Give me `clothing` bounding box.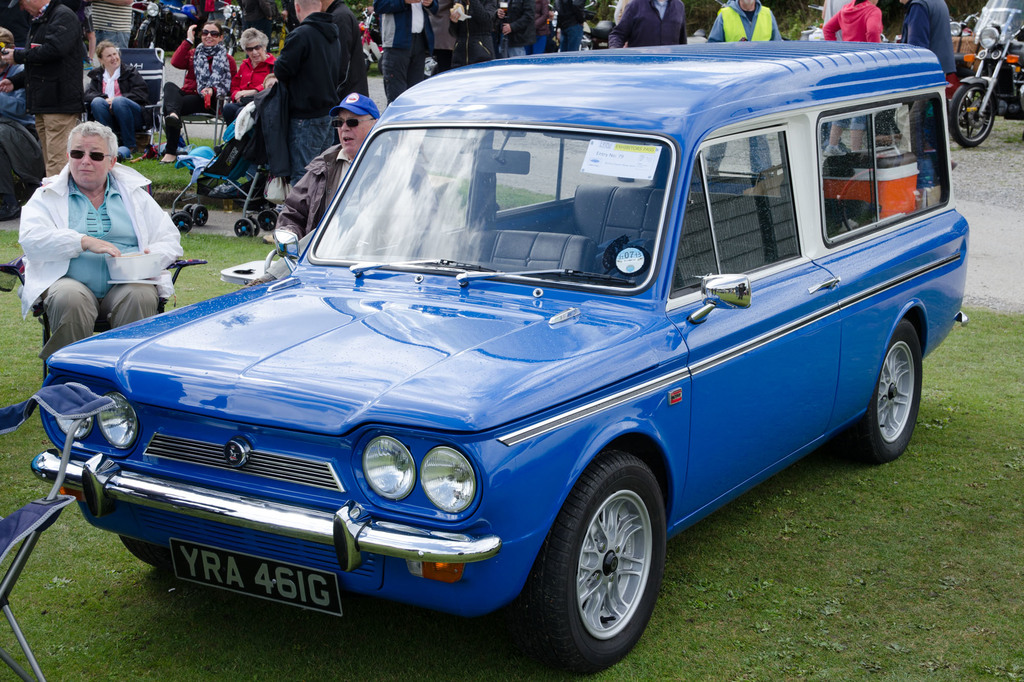
x1=819, y1=0, x2=884, y2=129.
